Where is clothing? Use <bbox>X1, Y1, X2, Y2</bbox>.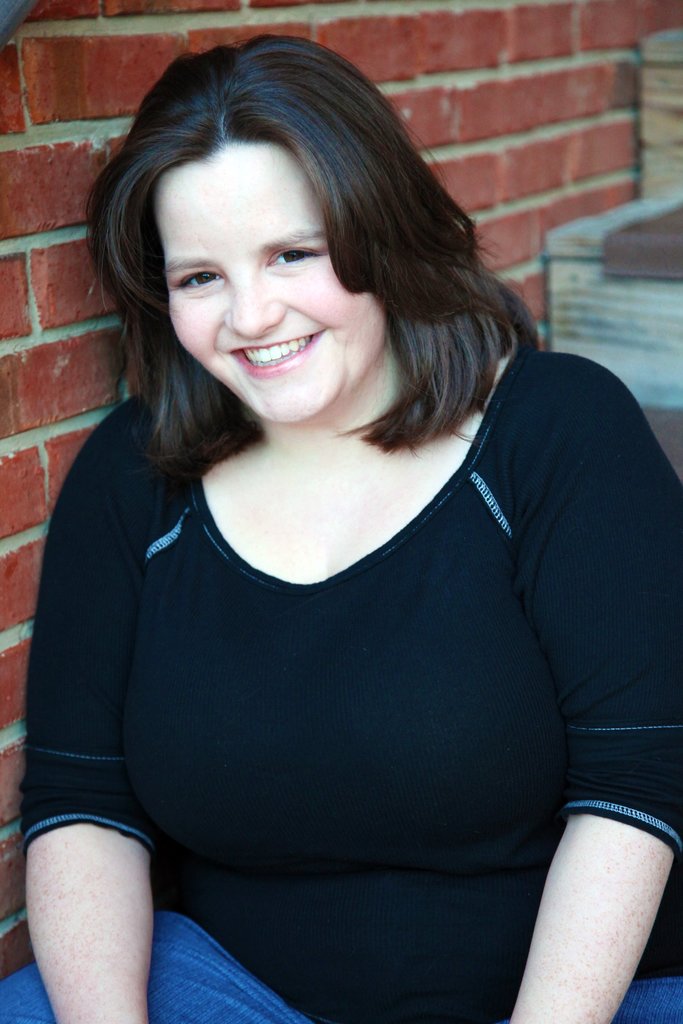
<bbox>0, 324, 682, 1023</bbox>.
